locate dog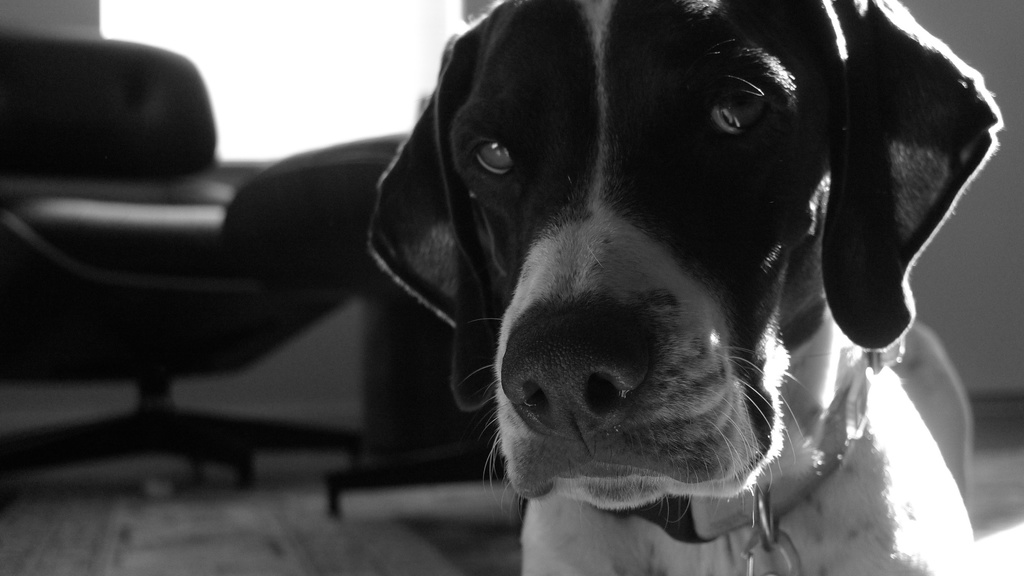
detection(364, 0, 1012, 575)
